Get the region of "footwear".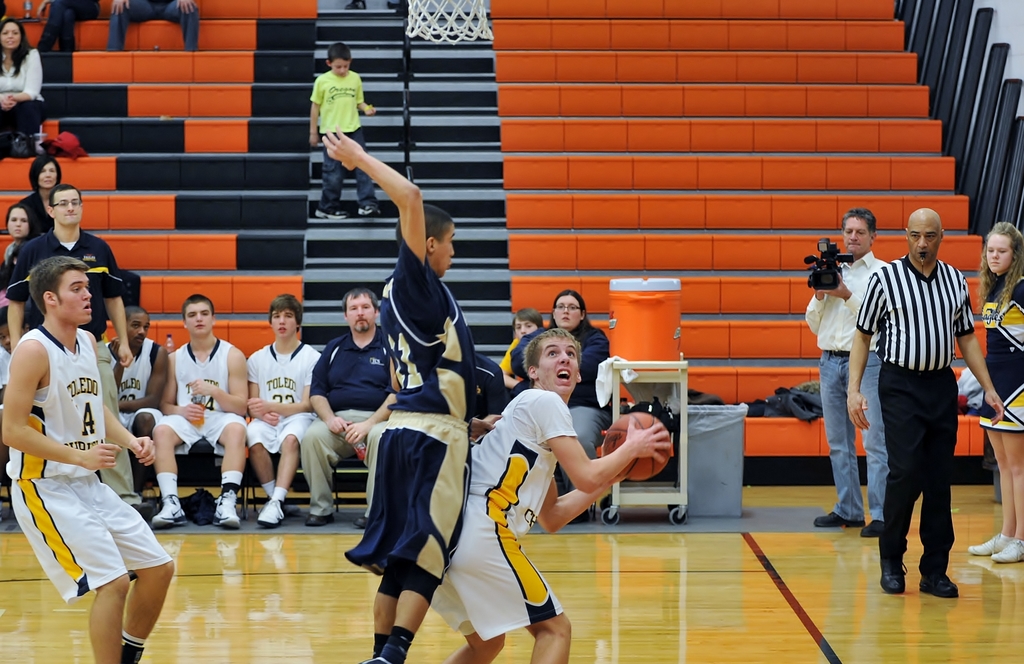
rect(986, 541, 1023, 562).
